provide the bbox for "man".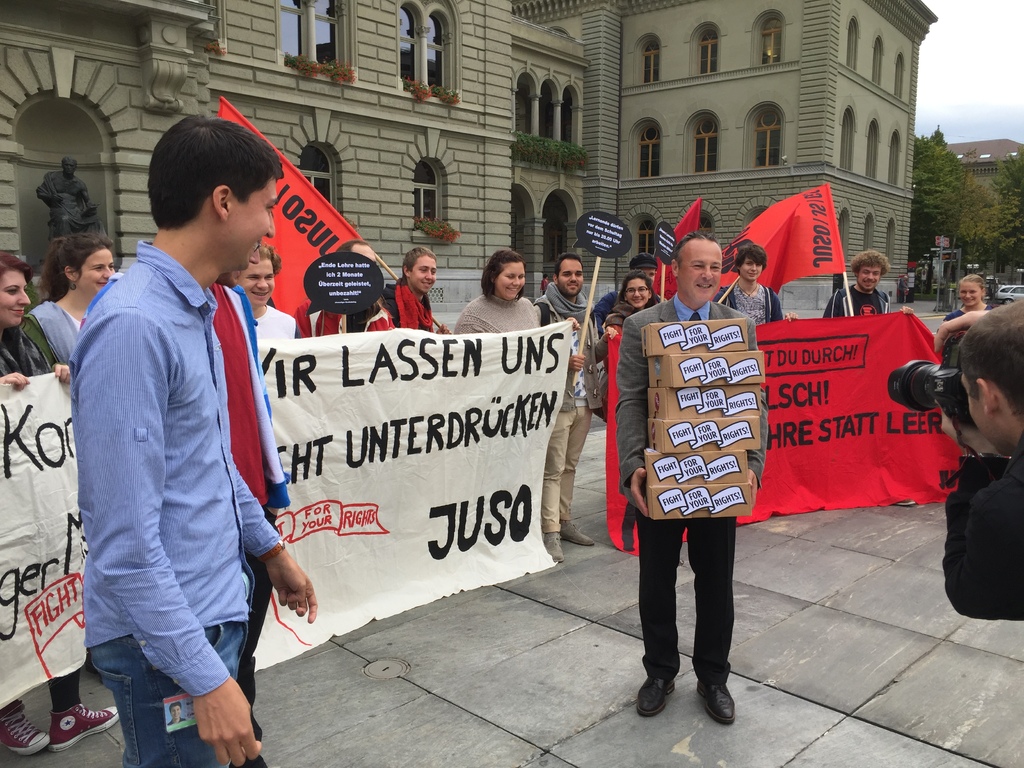
[230,239,303,342].
